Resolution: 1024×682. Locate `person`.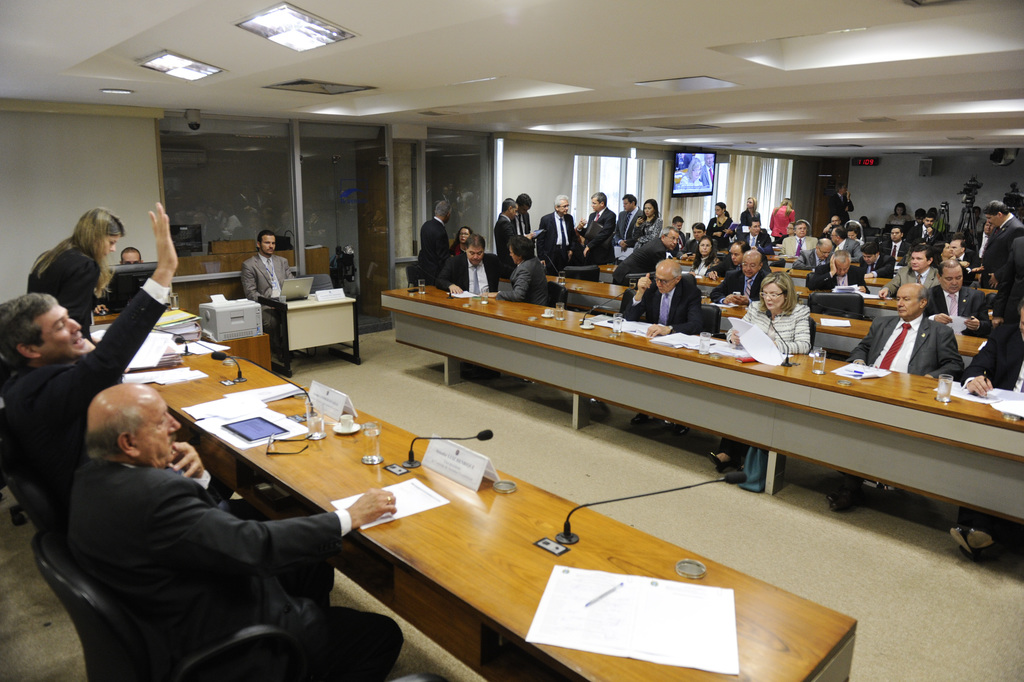
crop(20, 200, 133, 338).
